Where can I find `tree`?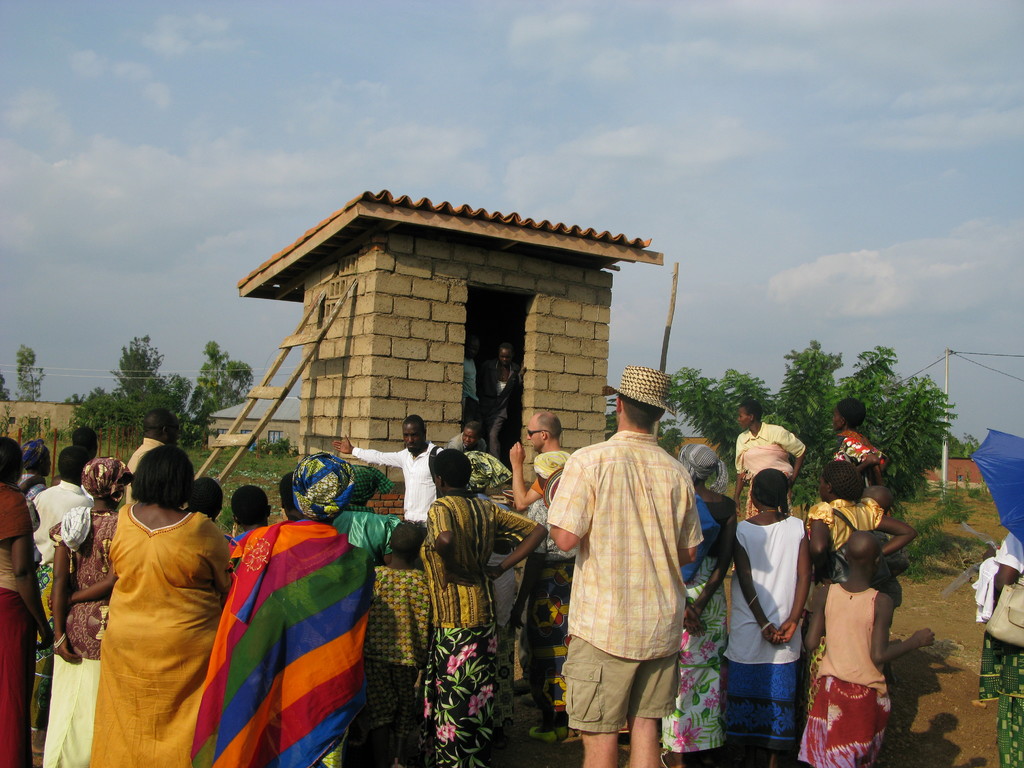
You can find it at bbox=[137, 369, 193, 422].
